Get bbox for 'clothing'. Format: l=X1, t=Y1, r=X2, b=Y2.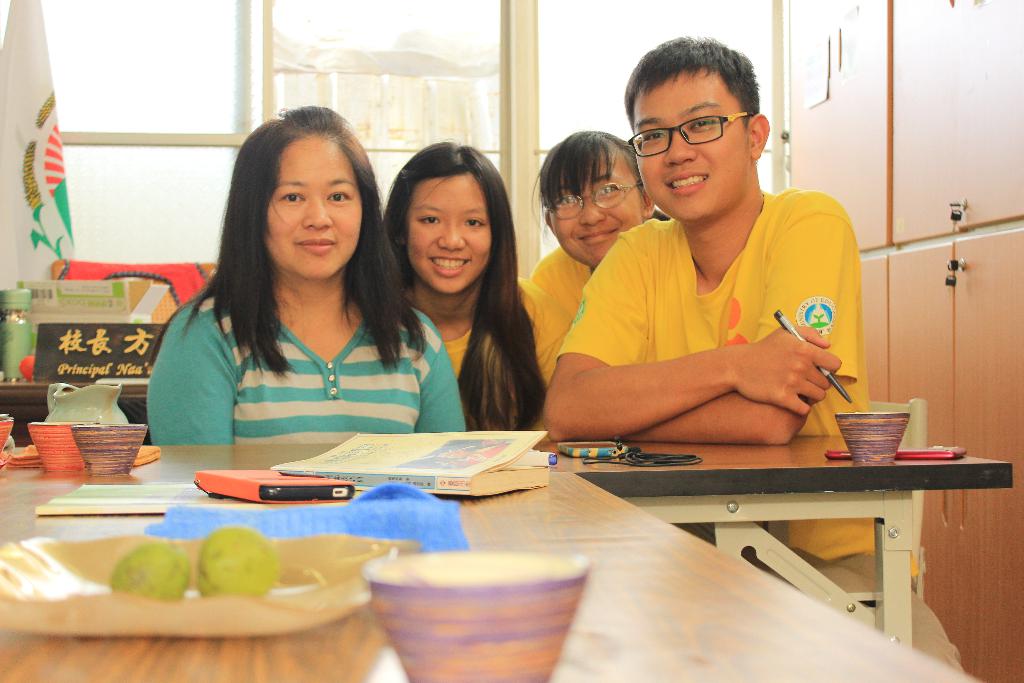
l=148, t=302, r=469, b=445.
